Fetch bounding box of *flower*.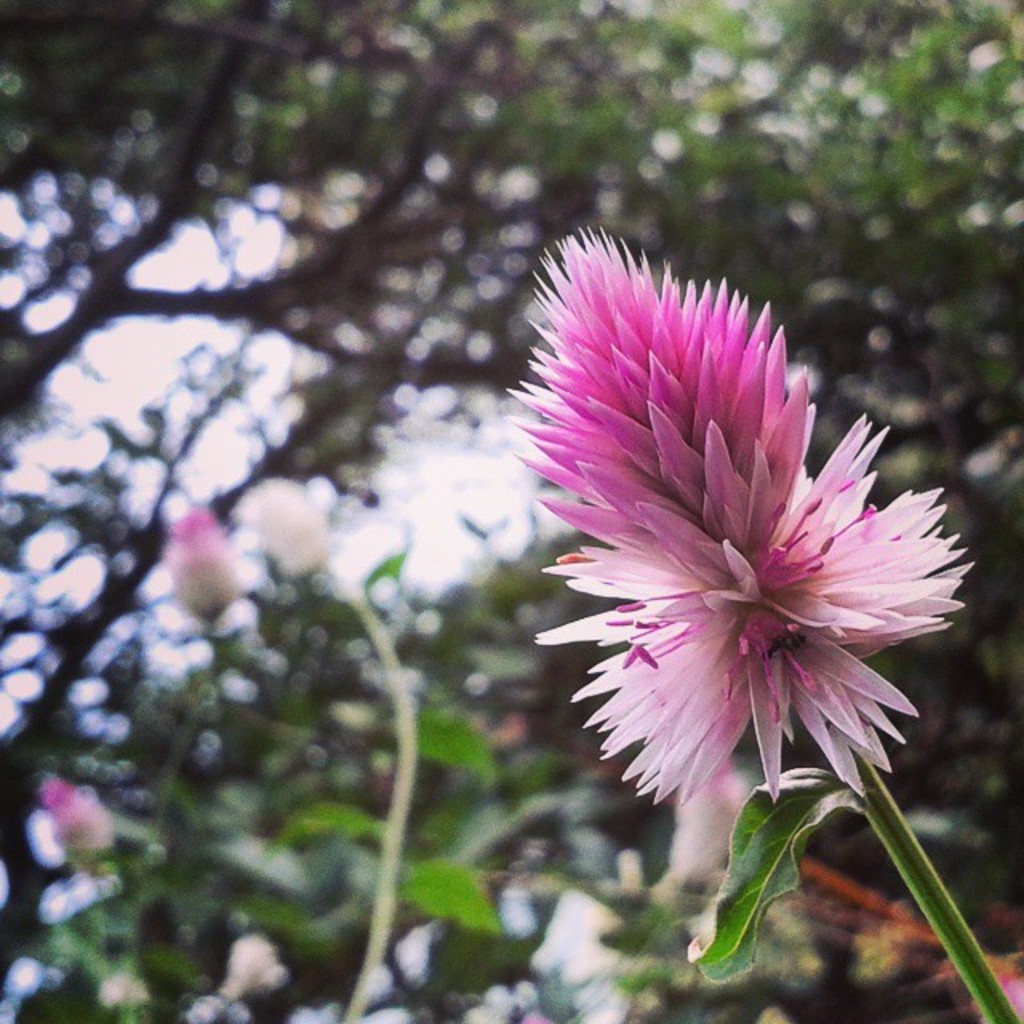
Bbox: 507/248/990/867.
